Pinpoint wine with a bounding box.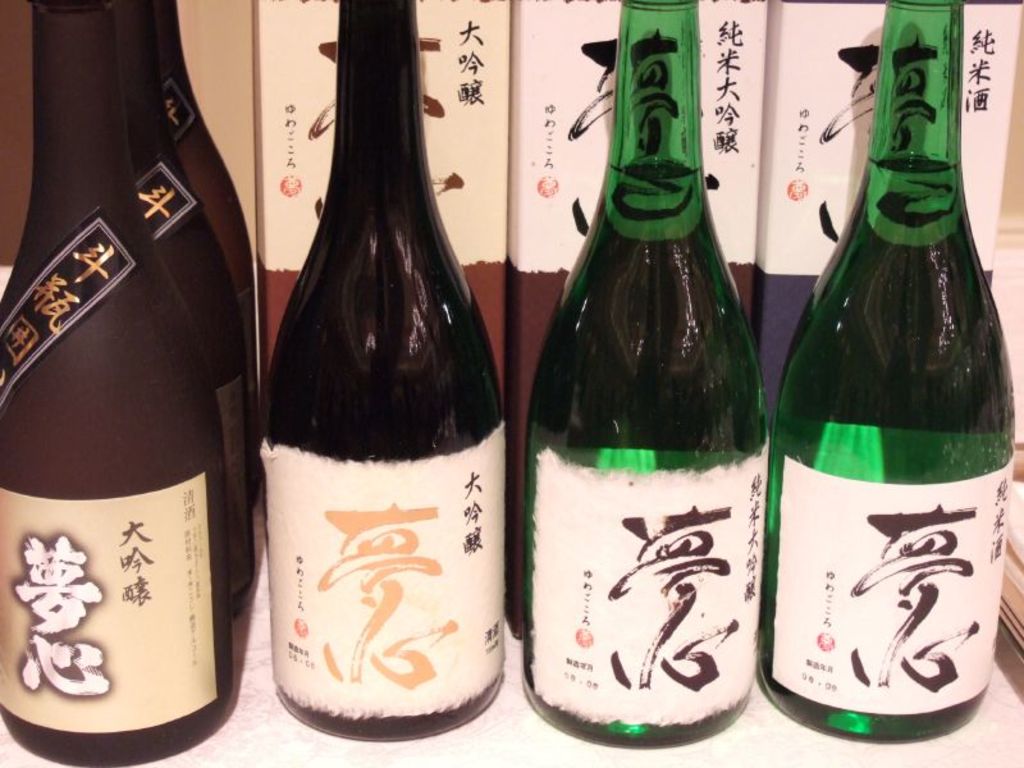
BBox(524, 0, 772, 753).
